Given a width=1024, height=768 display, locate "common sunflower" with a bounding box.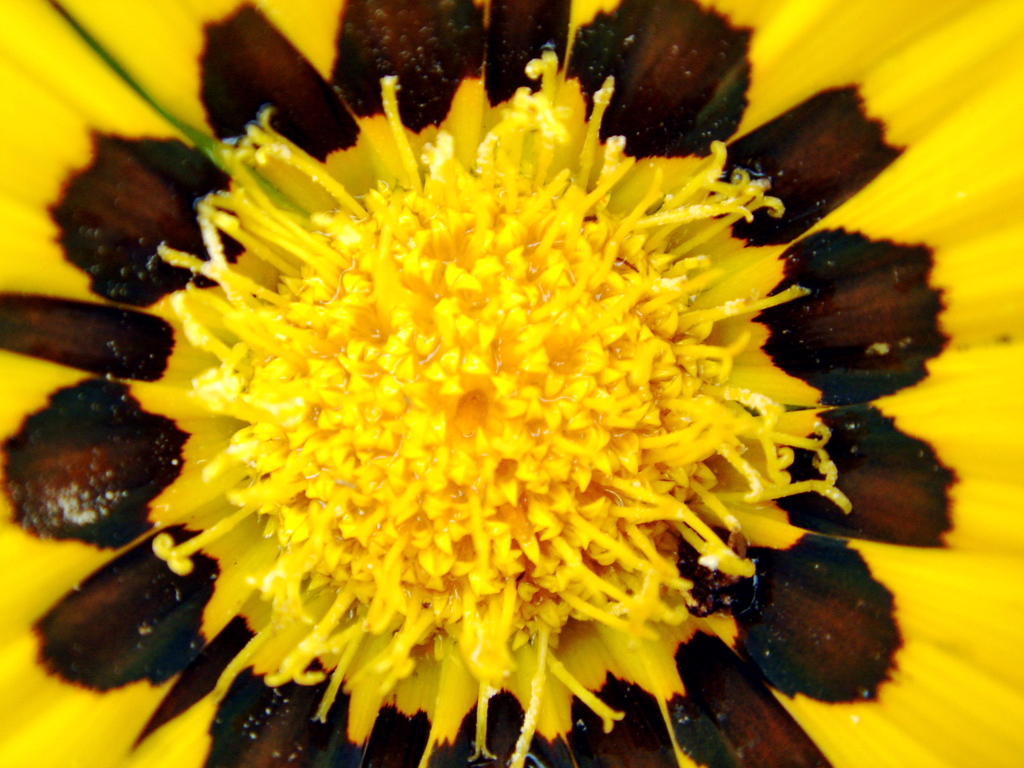
Located: x1=0 y1=18 x2=868 y2=767.
